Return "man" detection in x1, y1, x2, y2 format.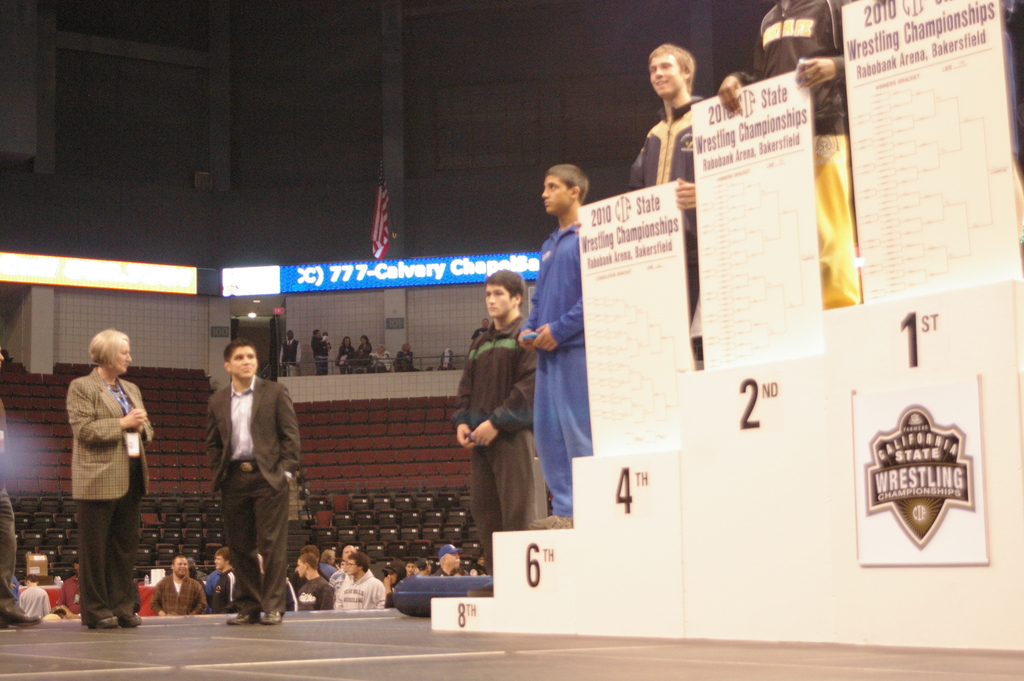
714, 0, 853, 311.
